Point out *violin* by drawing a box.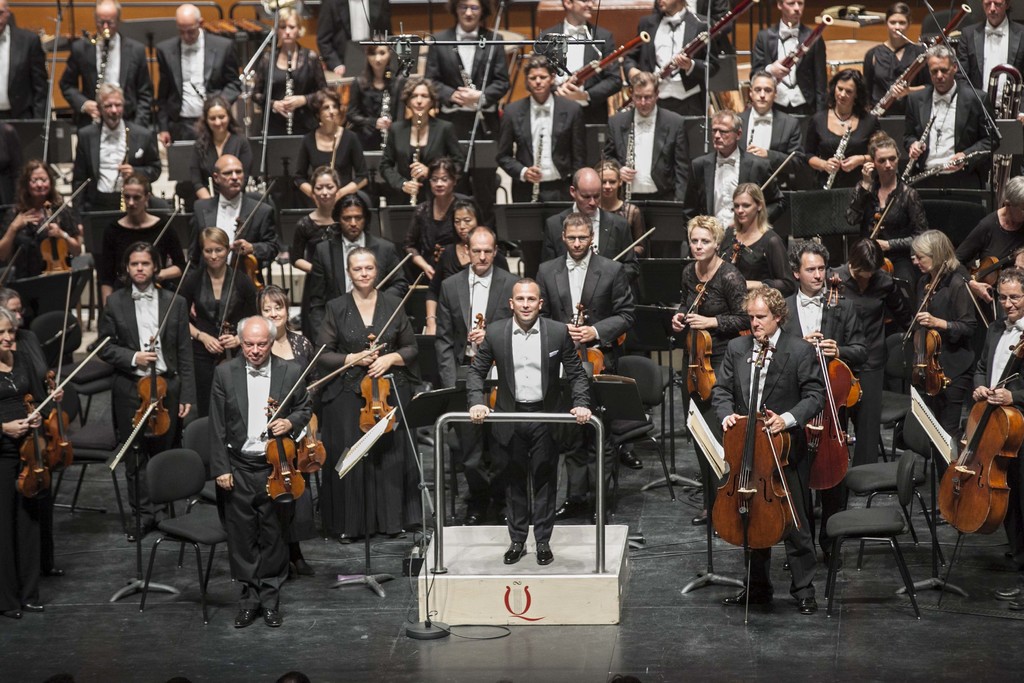
Rect(933, 368, 1021, 613).
